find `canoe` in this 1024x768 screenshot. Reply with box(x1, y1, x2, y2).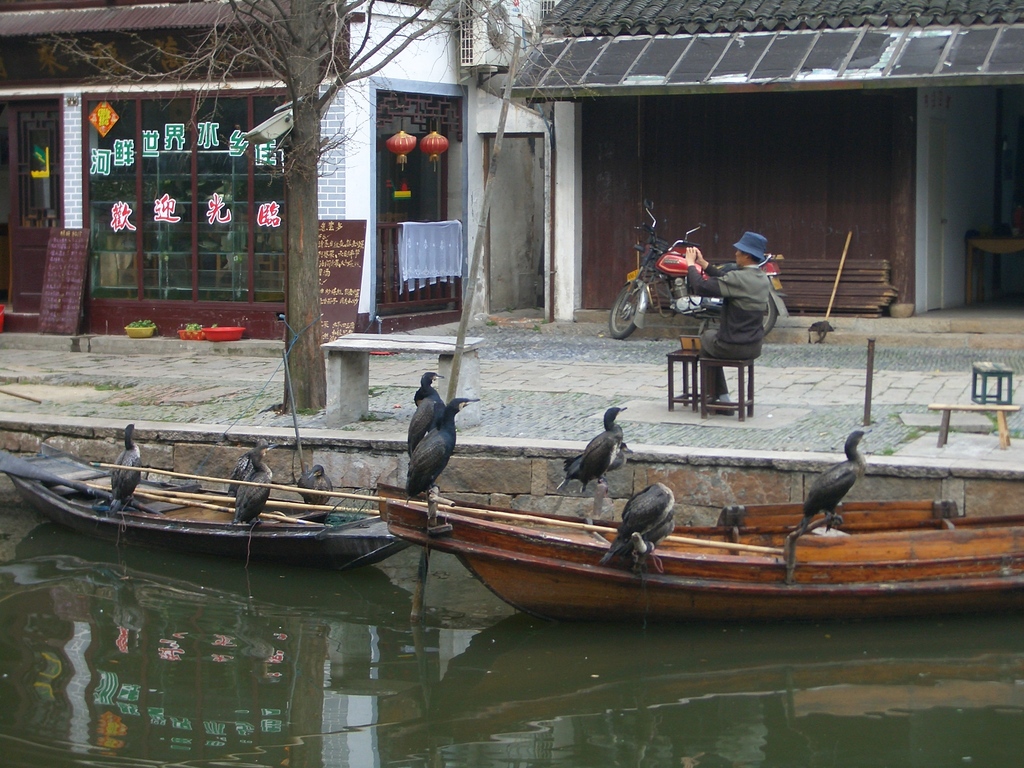
box(0, 438, 426, 569).
